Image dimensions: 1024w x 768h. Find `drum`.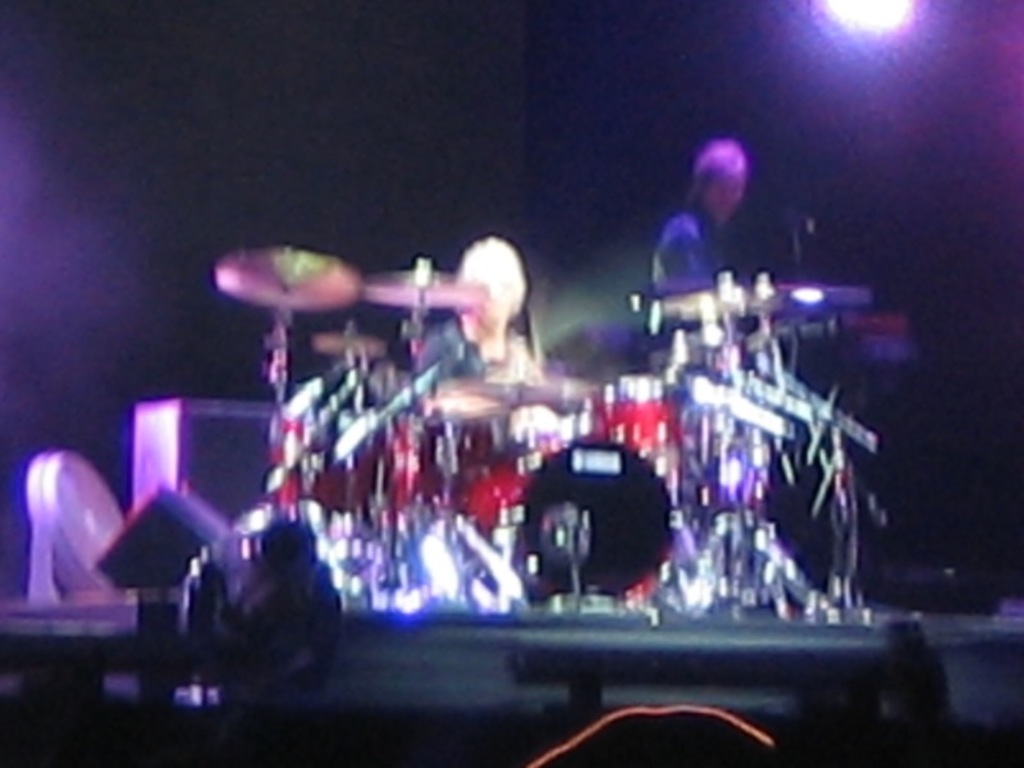
BBox(271, 410, 384, 529).
